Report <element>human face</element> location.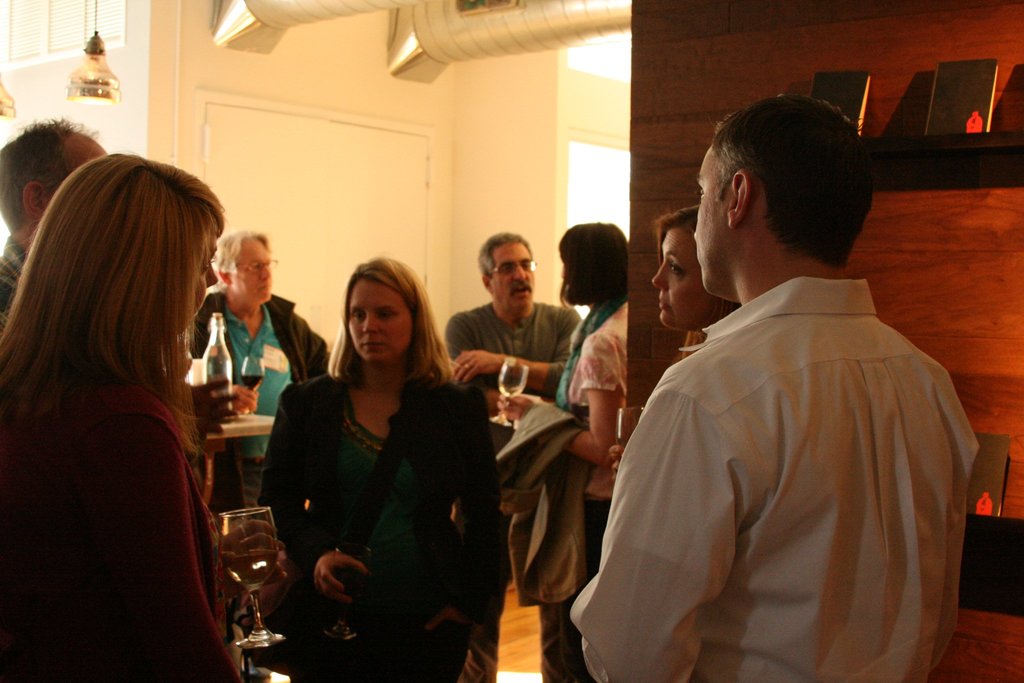
Report: 190,249,227,334.
